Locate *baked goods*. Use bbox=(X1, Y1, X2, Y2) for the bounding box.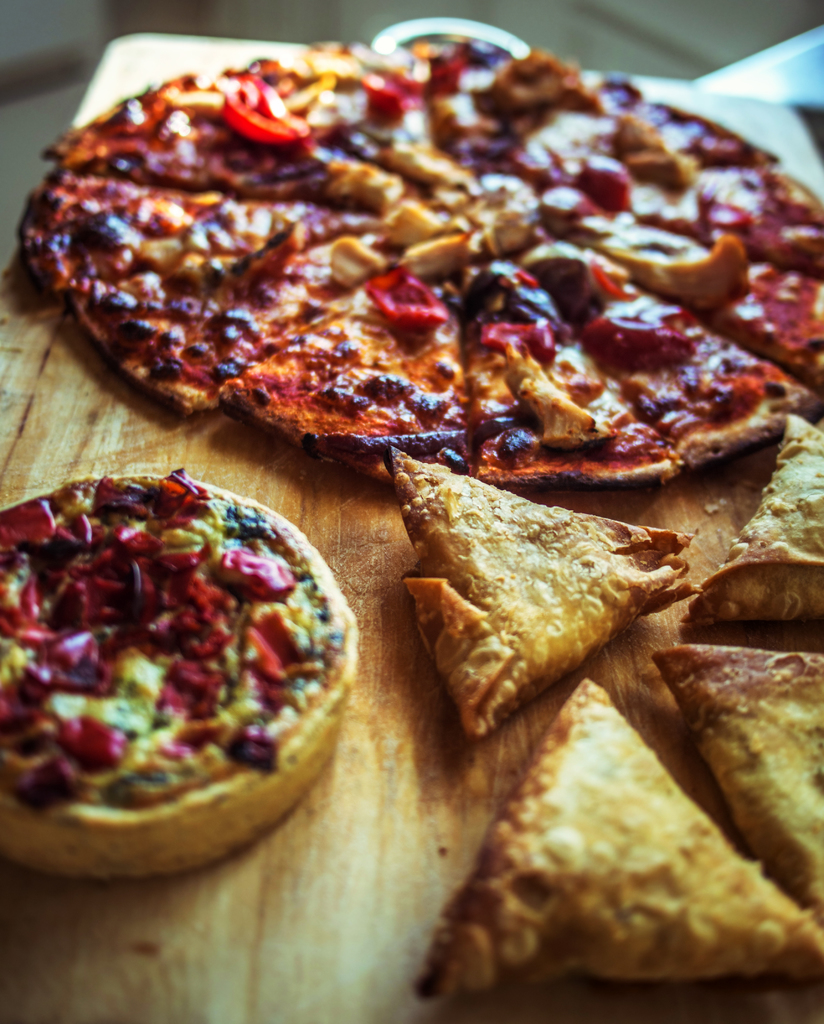
bbox=(19, 43, 823, 496).
